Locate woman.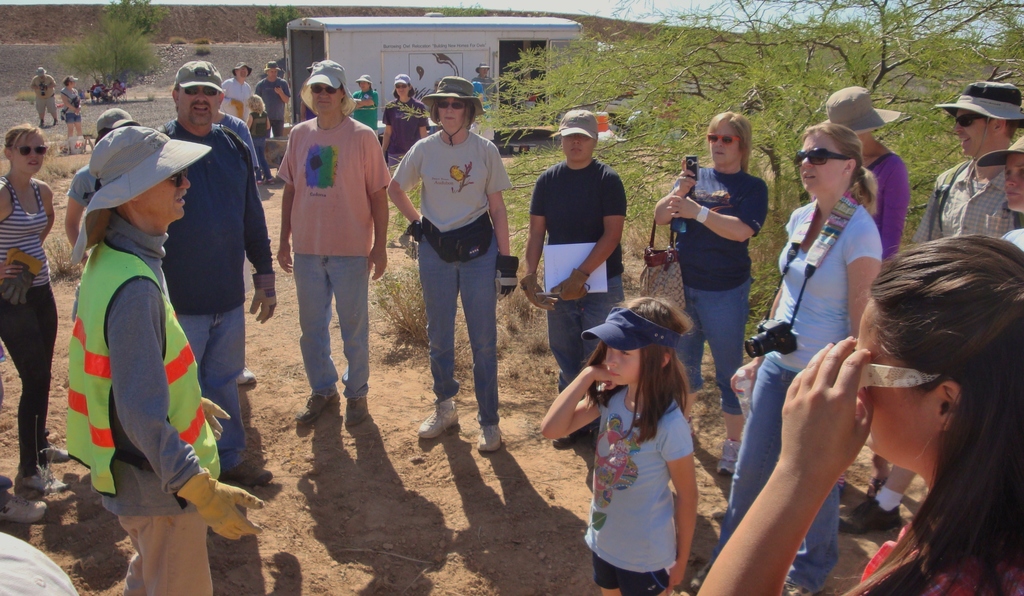
Bounding box: [x1=58, y1=78, x2=85, y2=152].
